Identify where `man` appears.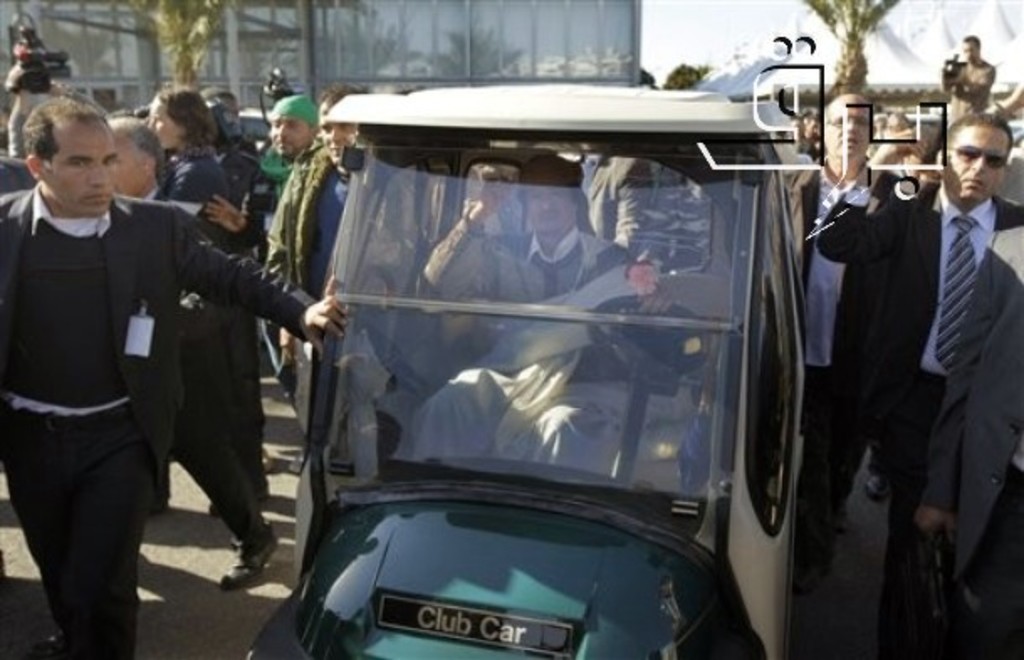
Appears at (x1=259, y1=86, x2=322, y2=181).
